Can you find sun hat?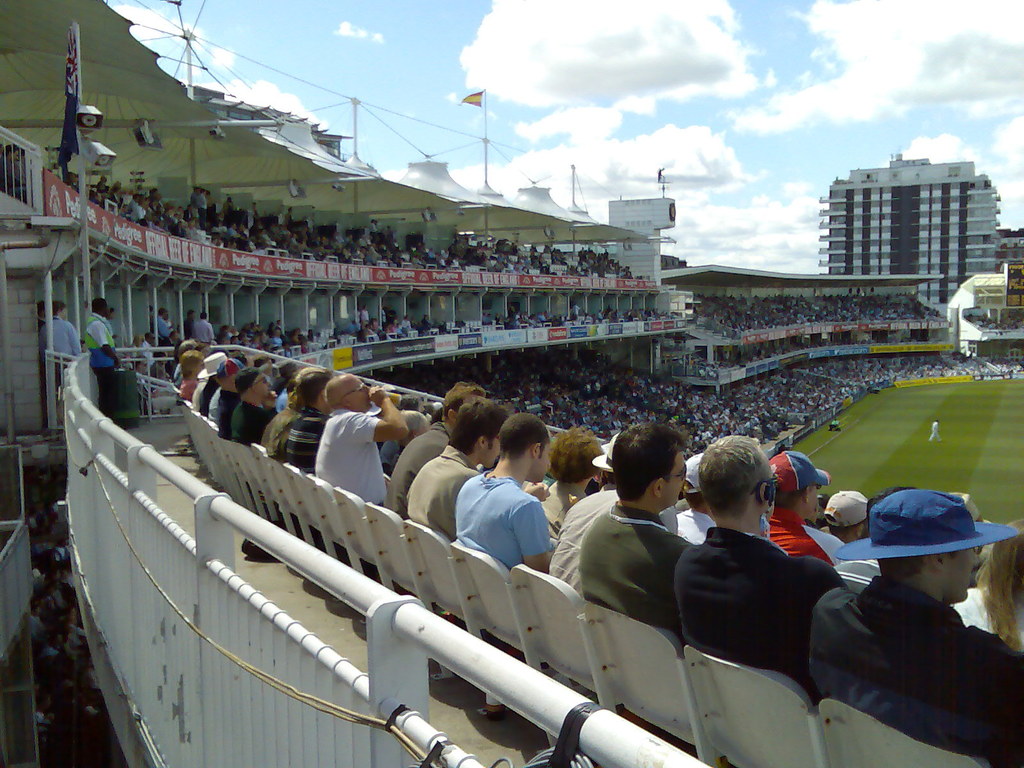
Yes, bounding box: <bbox>821, 486, 870, 532</bbox>.
